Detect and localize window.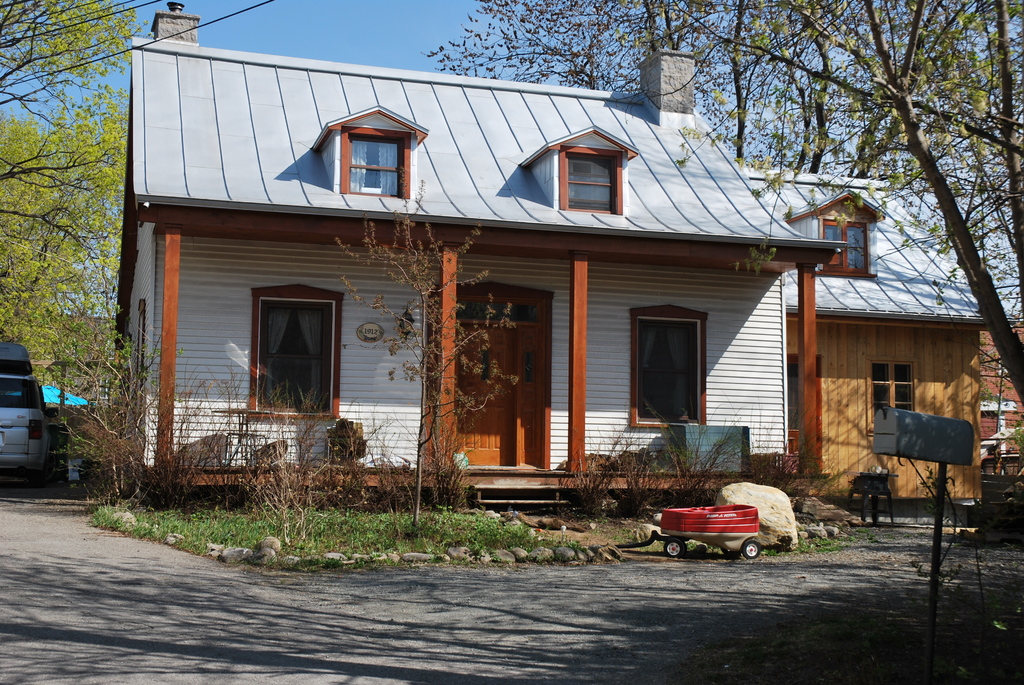
Localized at 560/145/620/215.
